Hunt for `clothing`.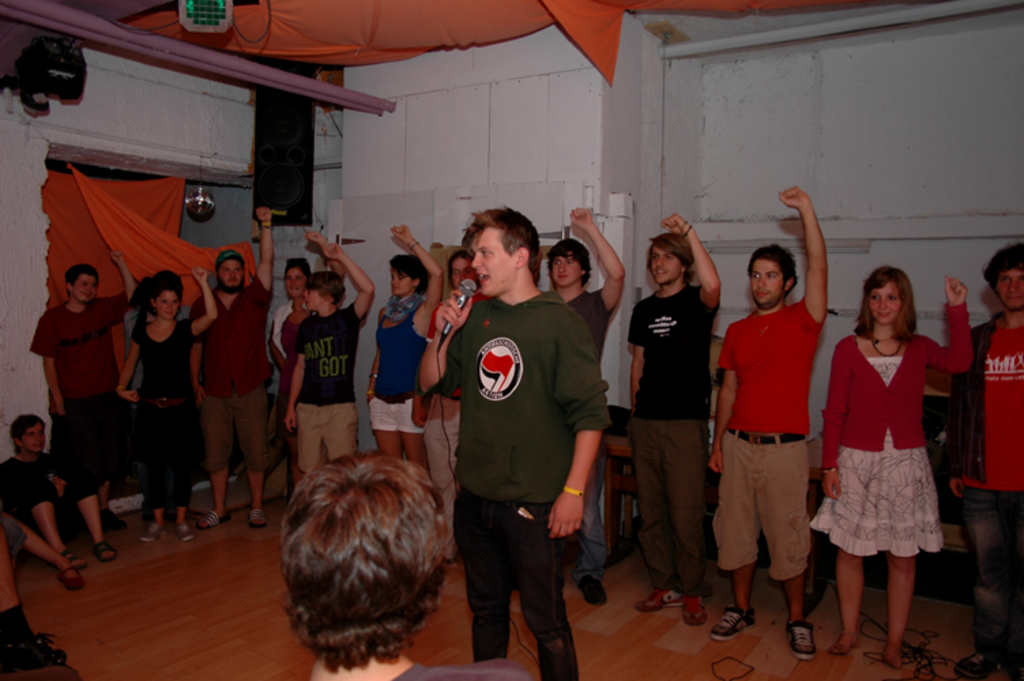
Hunted down at 719/302/827/584.
